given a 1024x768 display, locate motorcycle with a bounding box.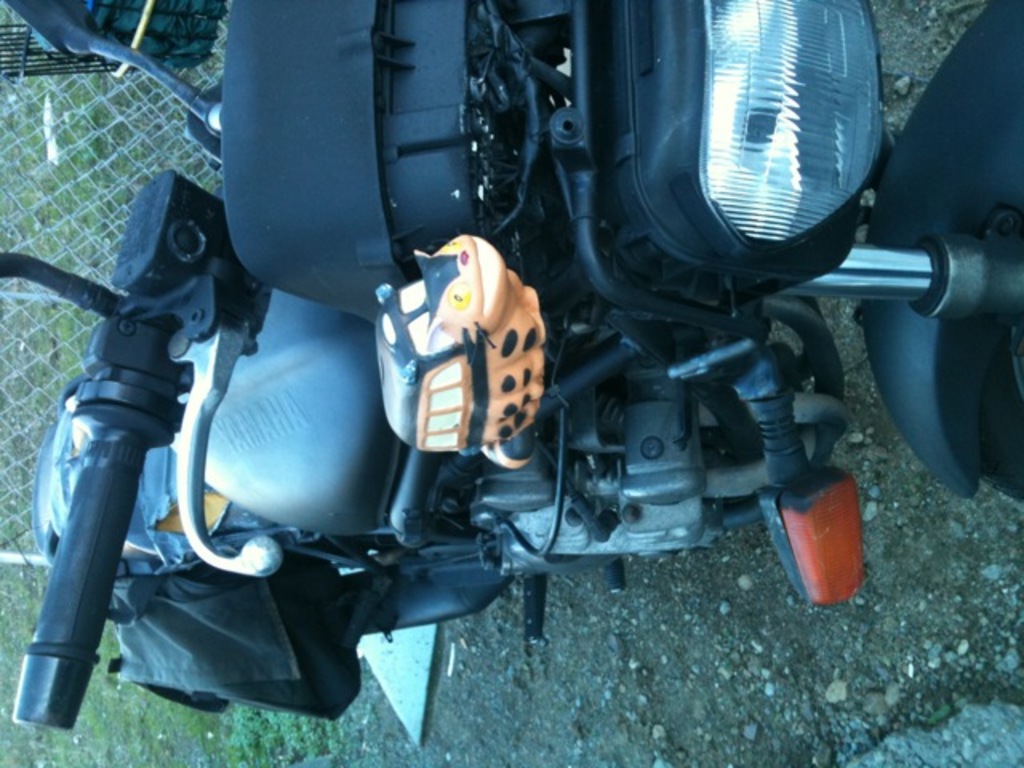
Located: [x1=3, y1=0, x2=1021, y2=733].
